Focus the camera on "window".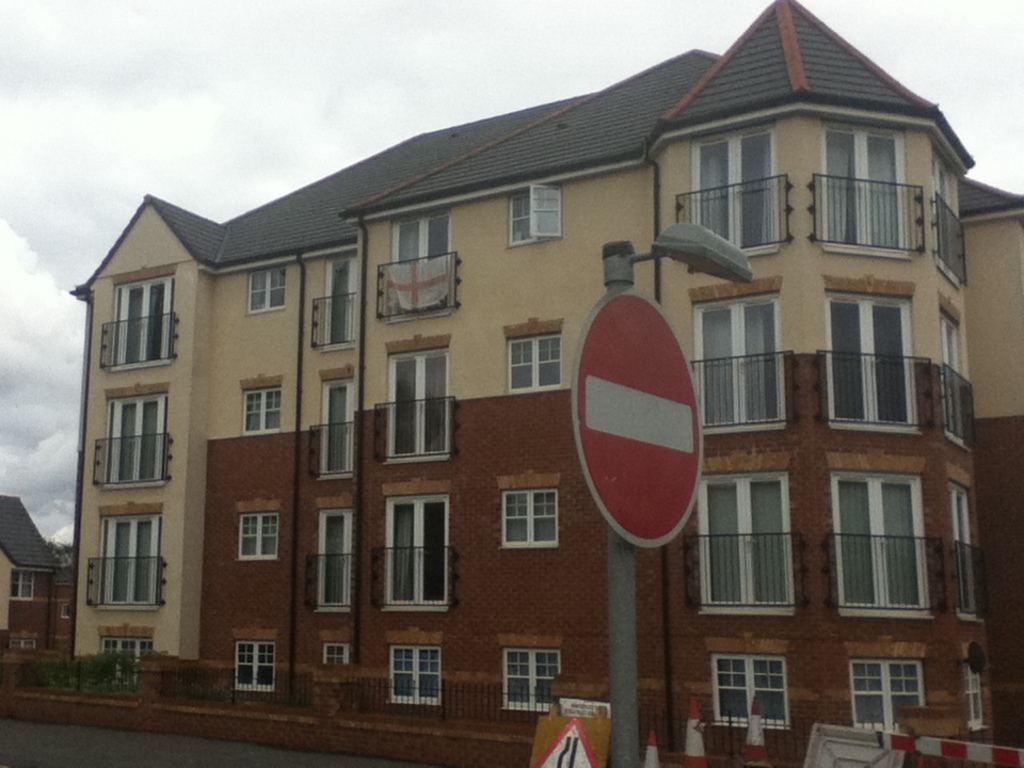
Focus region: <box>828,463,946,614</box>.
